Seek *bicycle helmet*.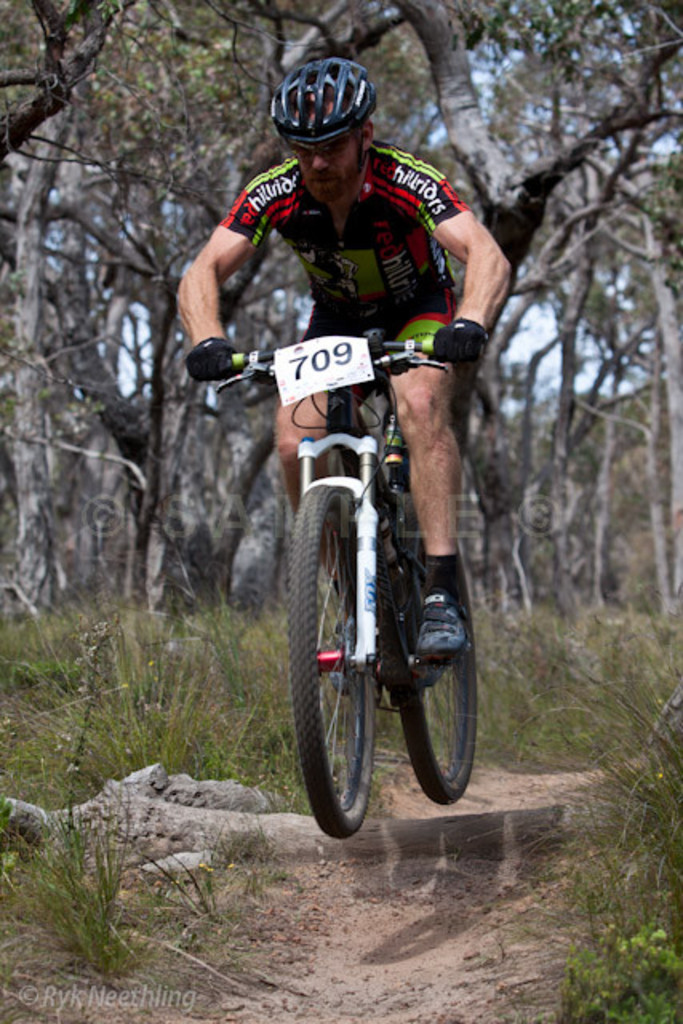
bbox=[264, 58, 369, 178].
